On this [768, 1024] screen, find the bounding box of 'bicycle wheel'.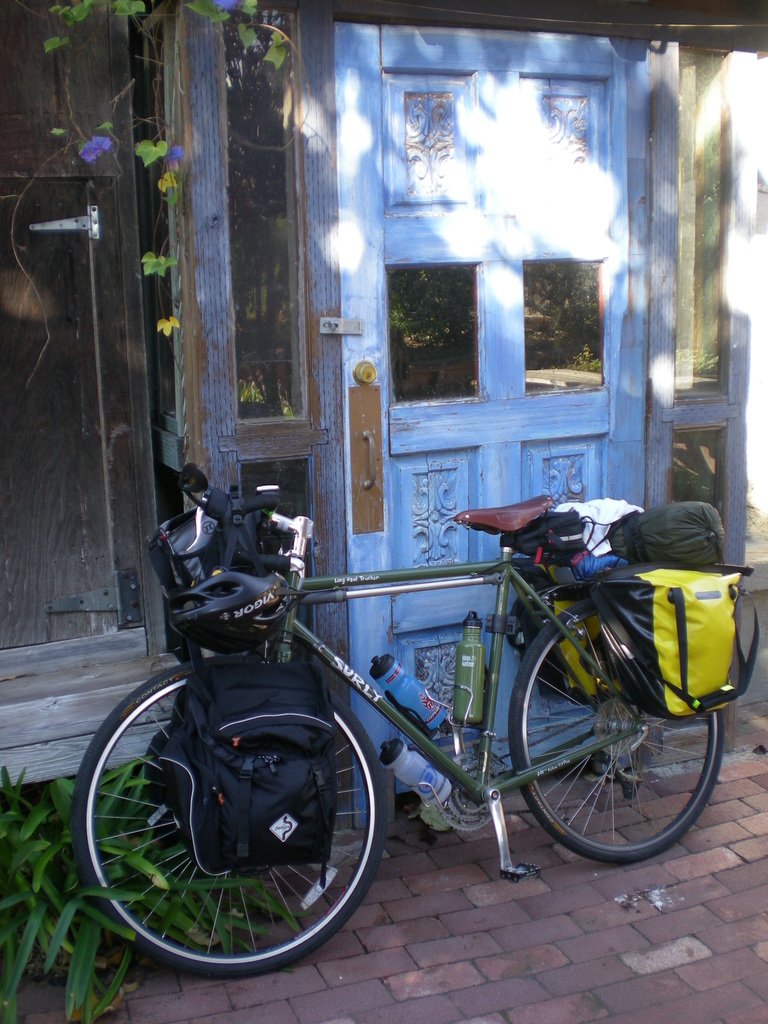
Bounding box: {"left": 68, "top": 648, "right": 387, "bottom": 980}.
